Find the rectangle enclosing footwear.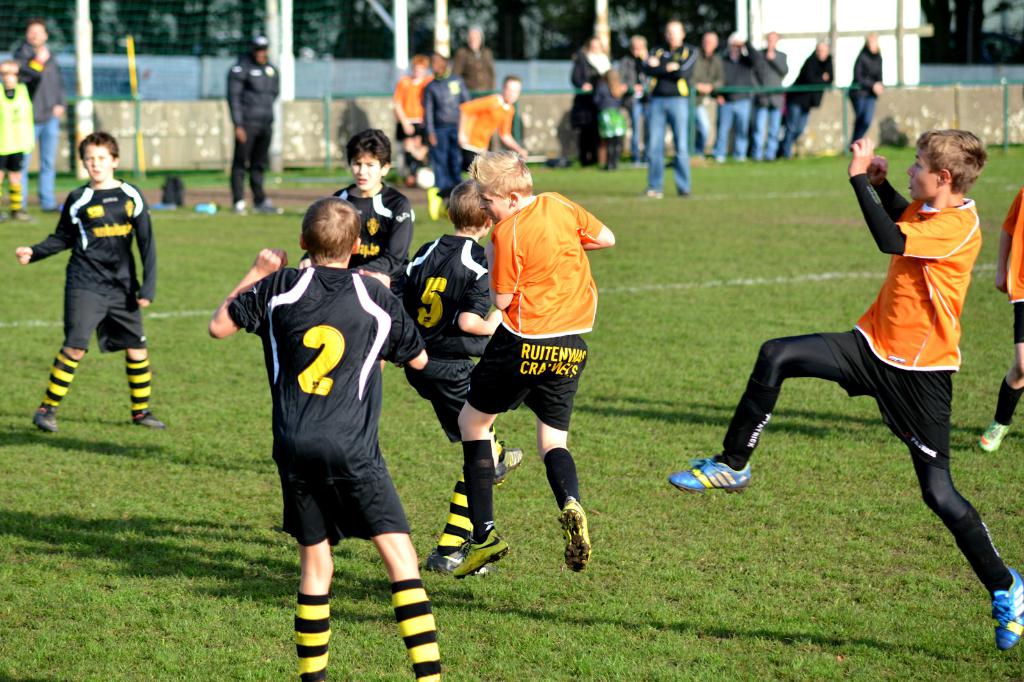
rect(664, 449, 758, 495).
